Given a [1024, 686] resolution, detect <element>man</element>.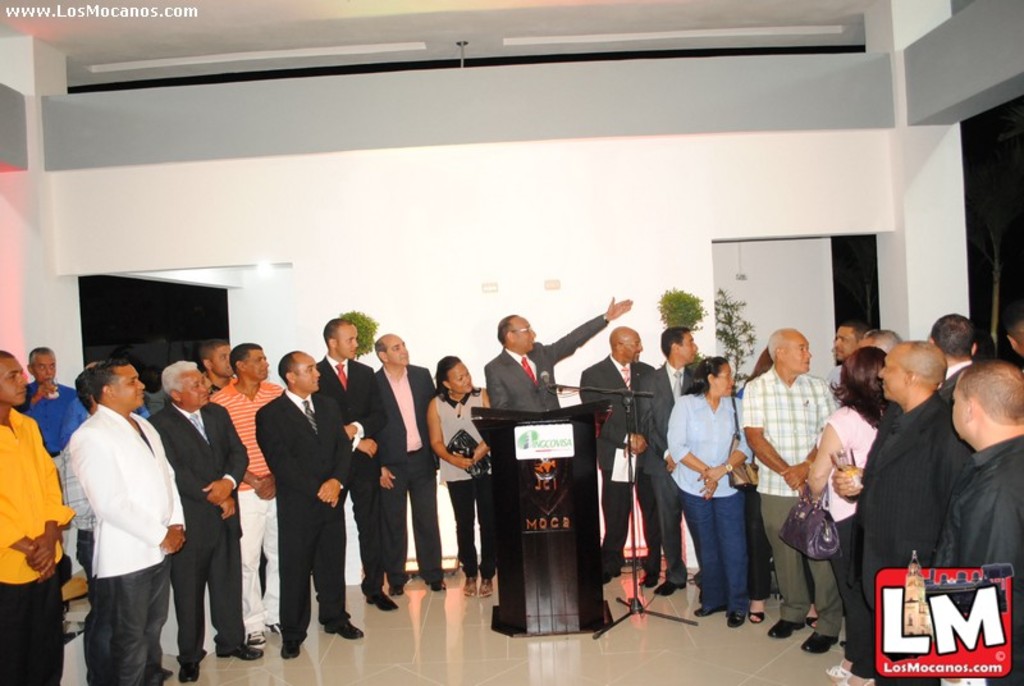
[370,334,445,594].
